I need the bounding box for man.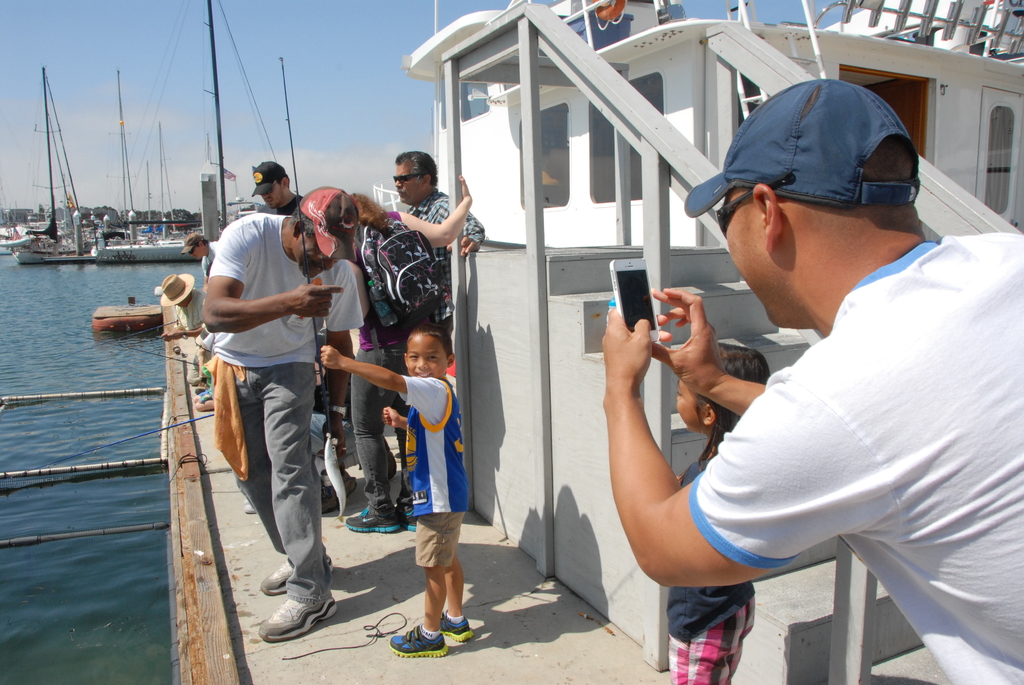
Here it is: box=[161, 274, 209, 366].
